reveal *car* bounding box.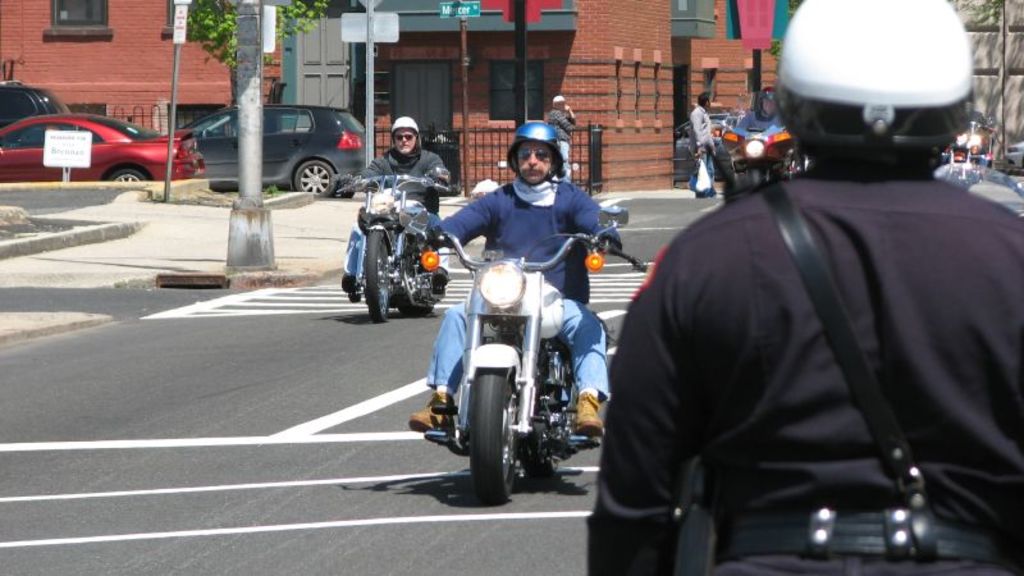
Revealed: (x1=1006, y1=134, x2=1023, y2=174).
